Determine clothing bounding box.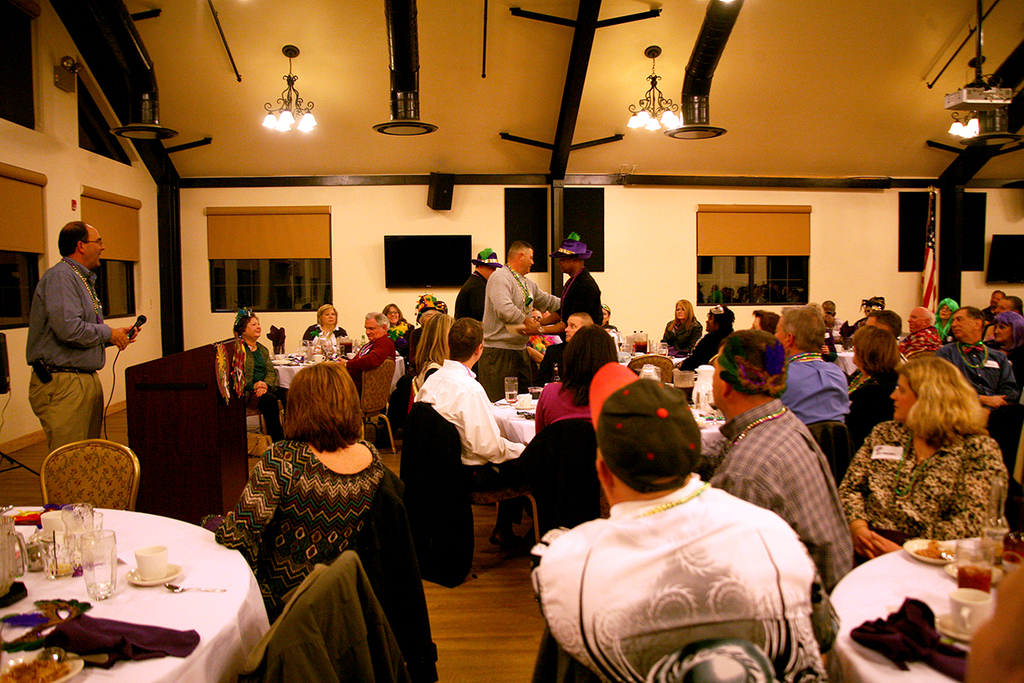
Determined: [990,339,1023,389].
